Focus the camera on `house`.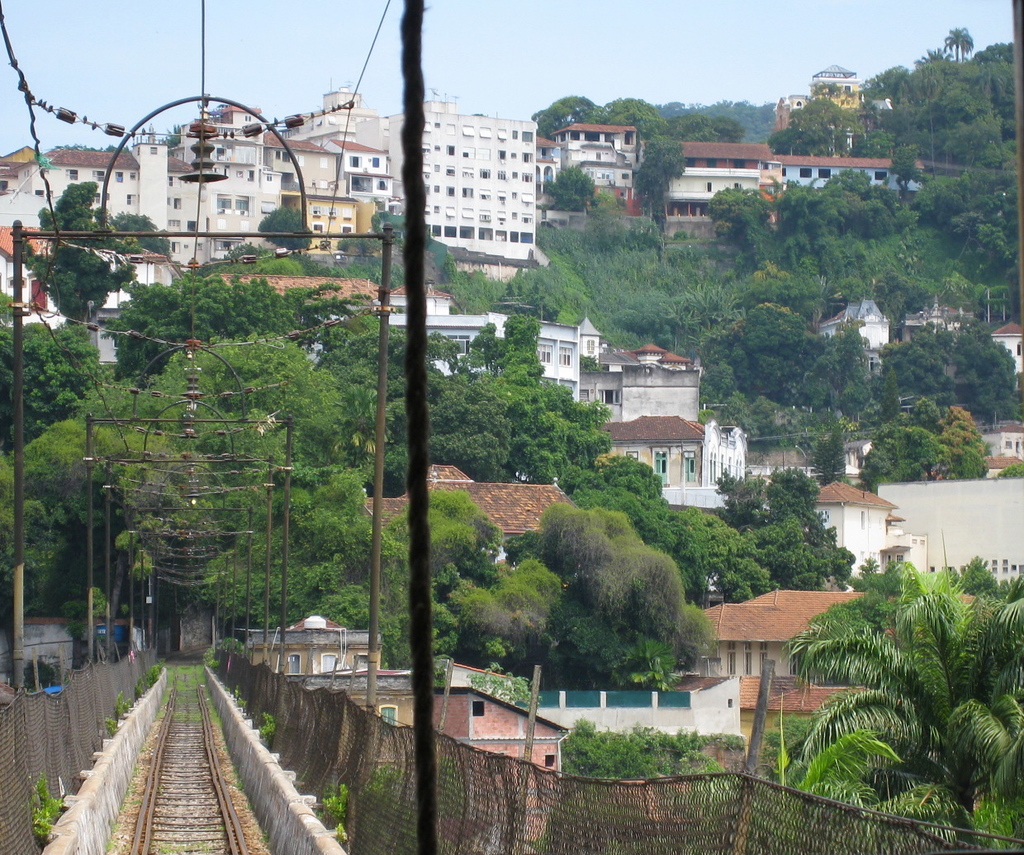
Focus region: bbox=(0, 150, 35, 262).
